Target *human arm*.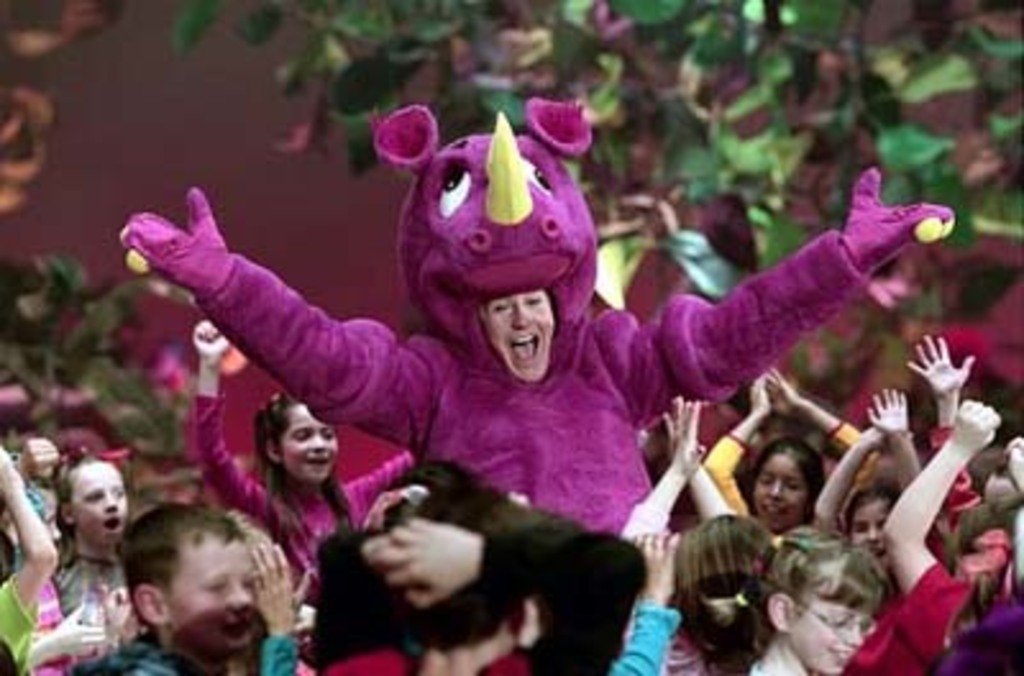
Target region: 876 387 986 650.
